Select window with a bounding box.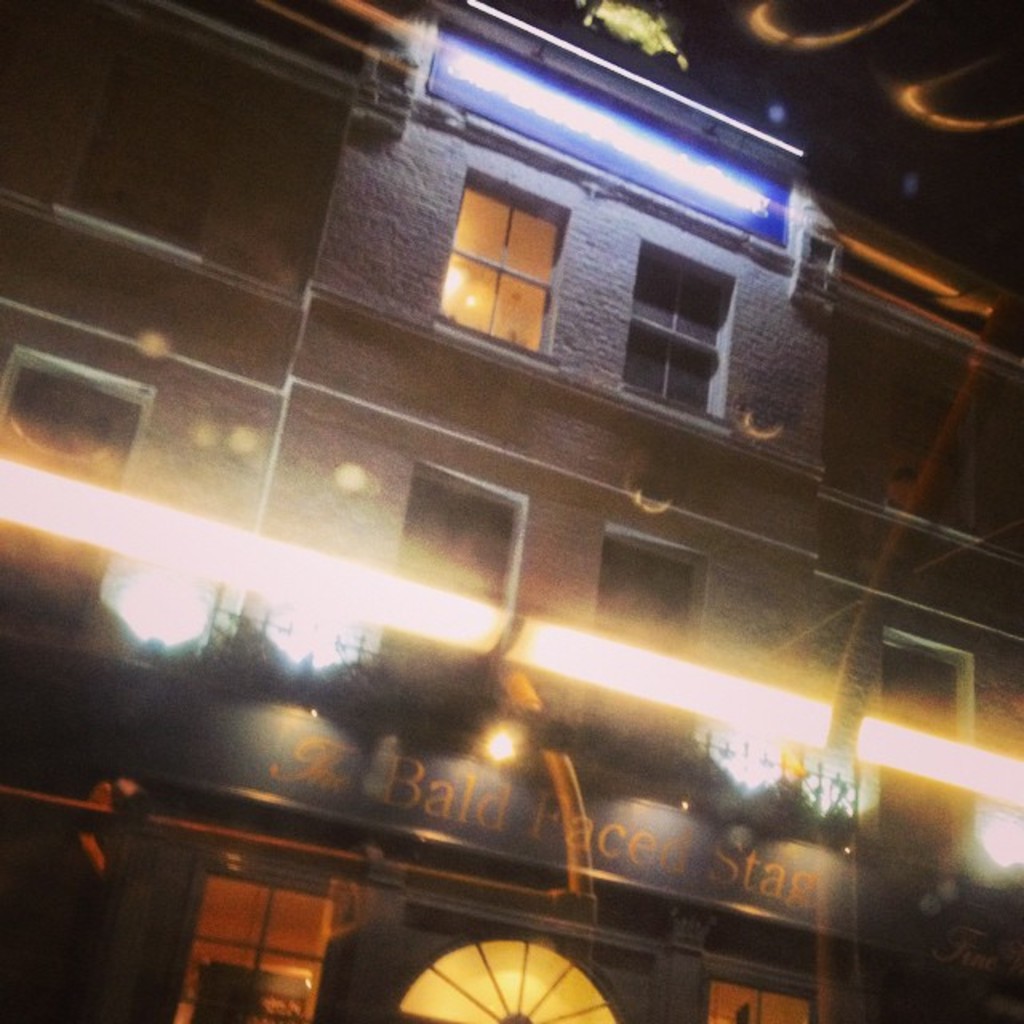
(883,632,984,864).
